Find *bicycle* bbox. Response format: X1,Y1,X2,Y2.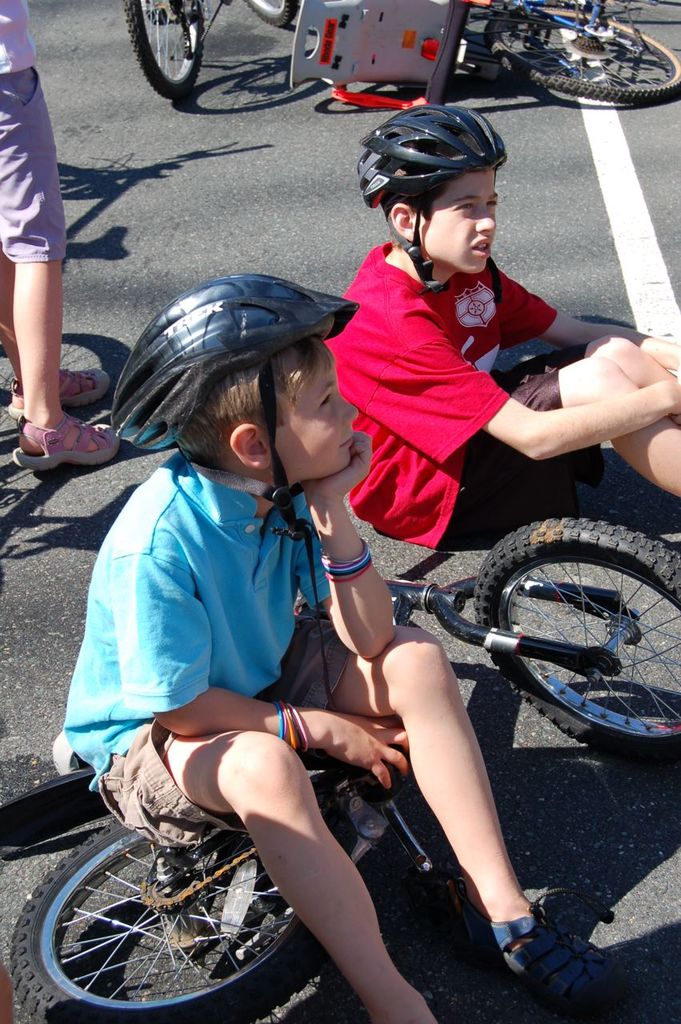
9,518,680,1023.
